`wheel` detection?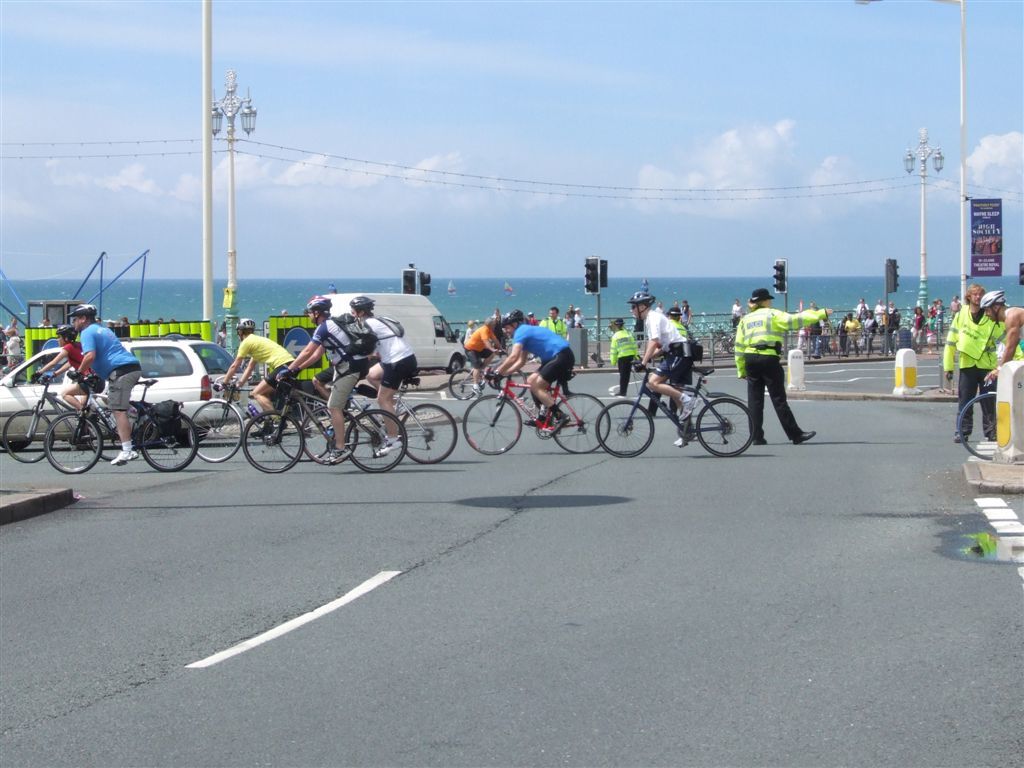
(462, 396, 522, 455)
